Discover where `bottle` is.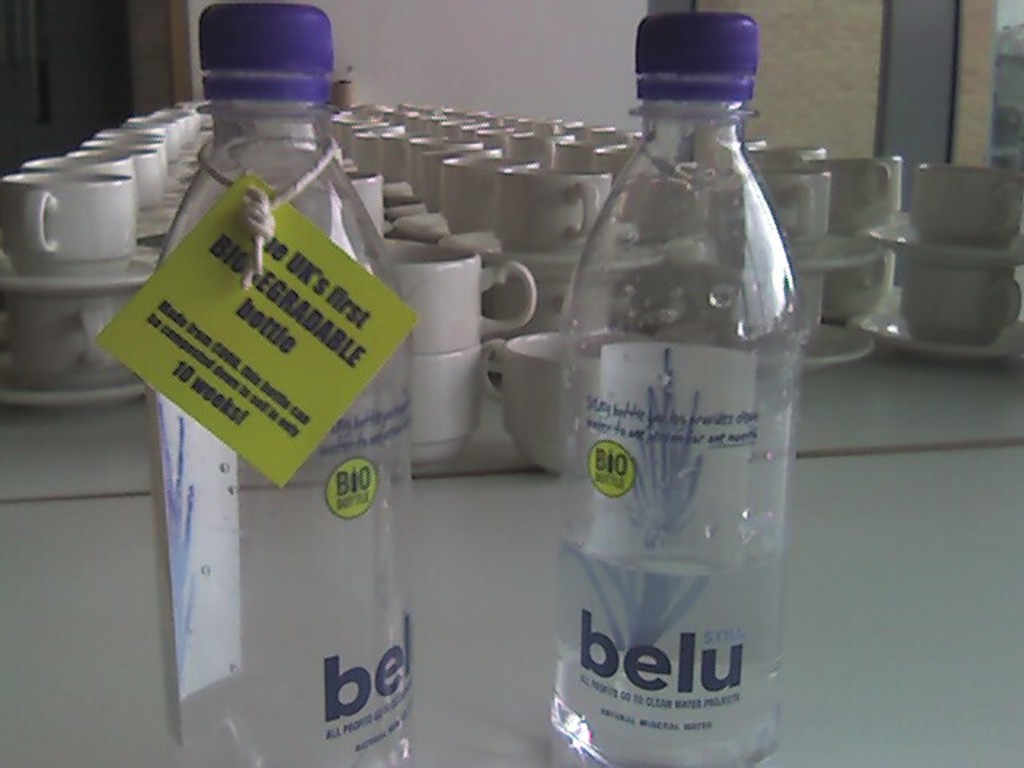
Discovered at rect(547, 13, 782, 766).
